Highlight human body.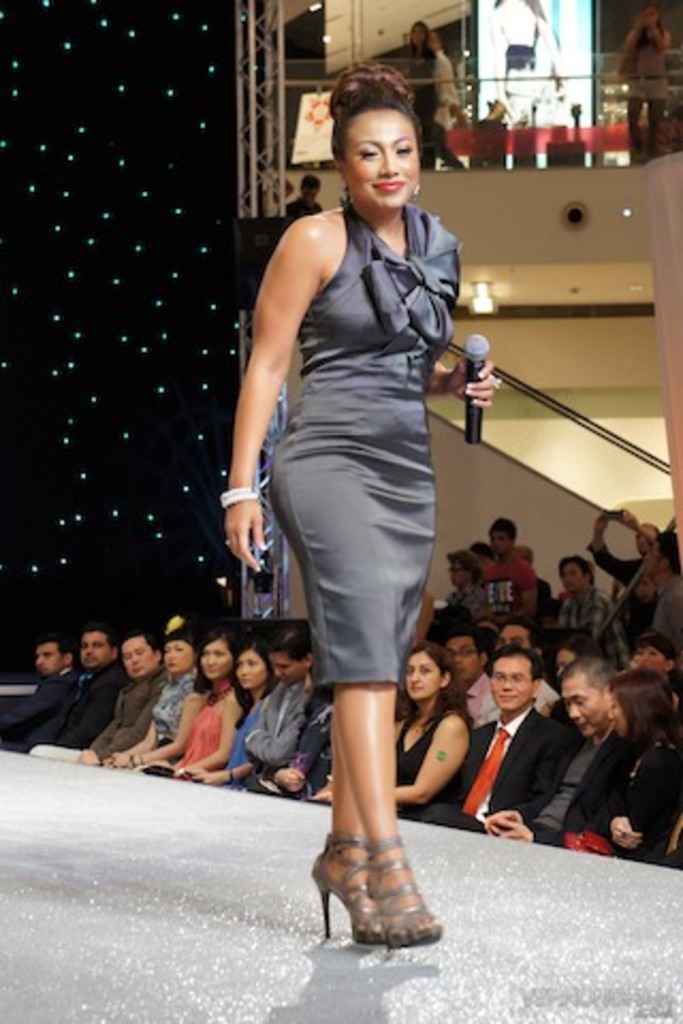
Highlighted region: x1=245 y1=47 x2=482 y2=868.
